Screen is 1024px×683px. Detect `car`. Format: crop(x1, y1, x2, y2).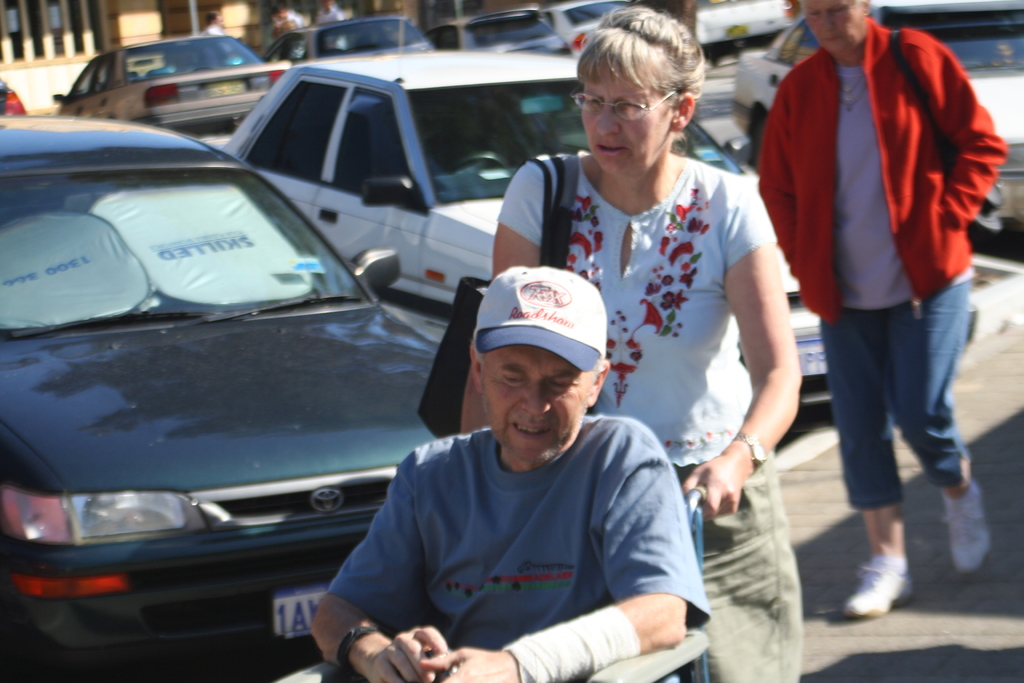
crop(262, 24, 440, 68).
